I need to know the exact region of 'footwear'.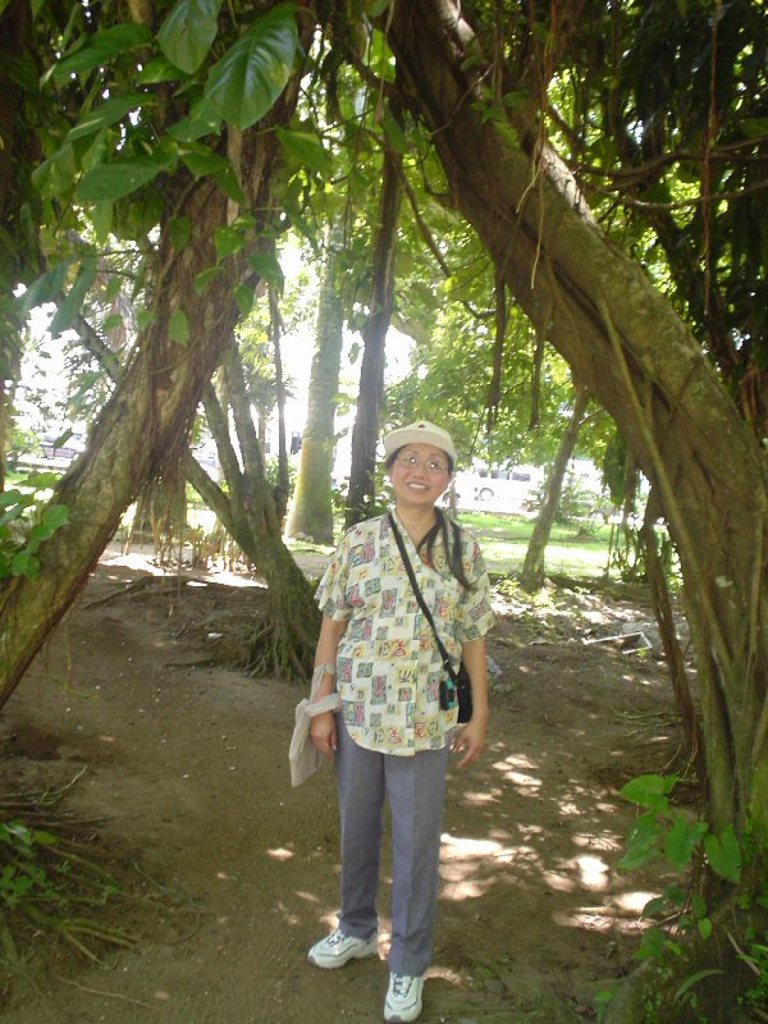
Region: (x1=383, y1=974, x2=424, y2=1023).
